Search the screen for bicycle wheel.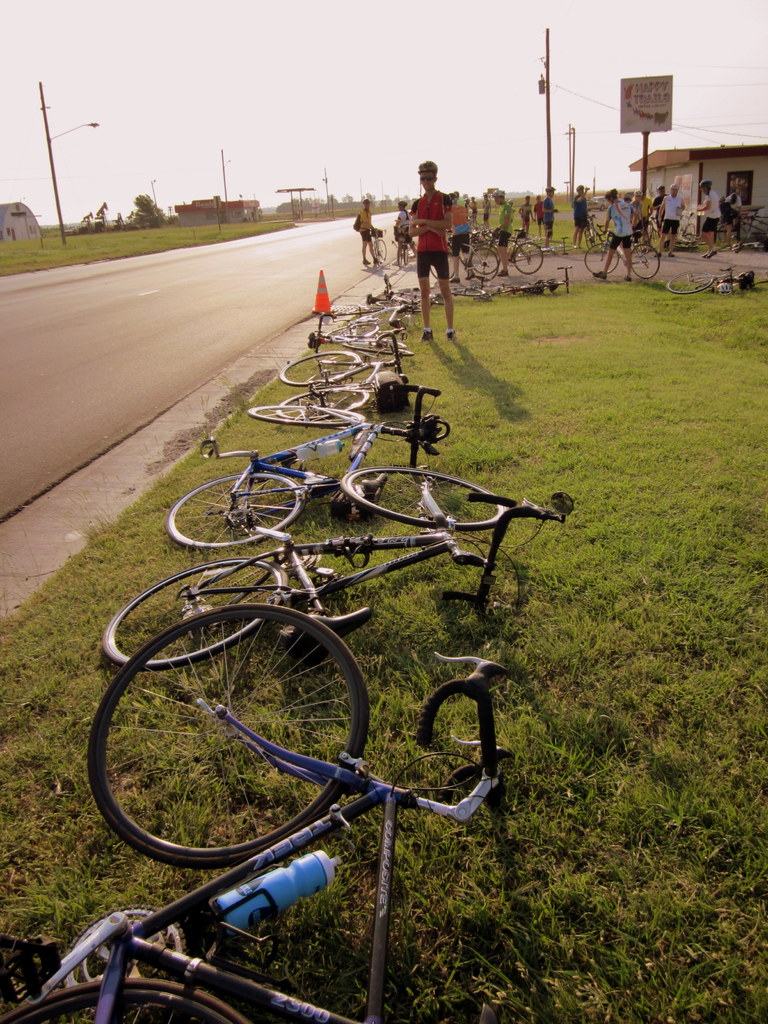
Found at region(362, 299, 398, 320).
